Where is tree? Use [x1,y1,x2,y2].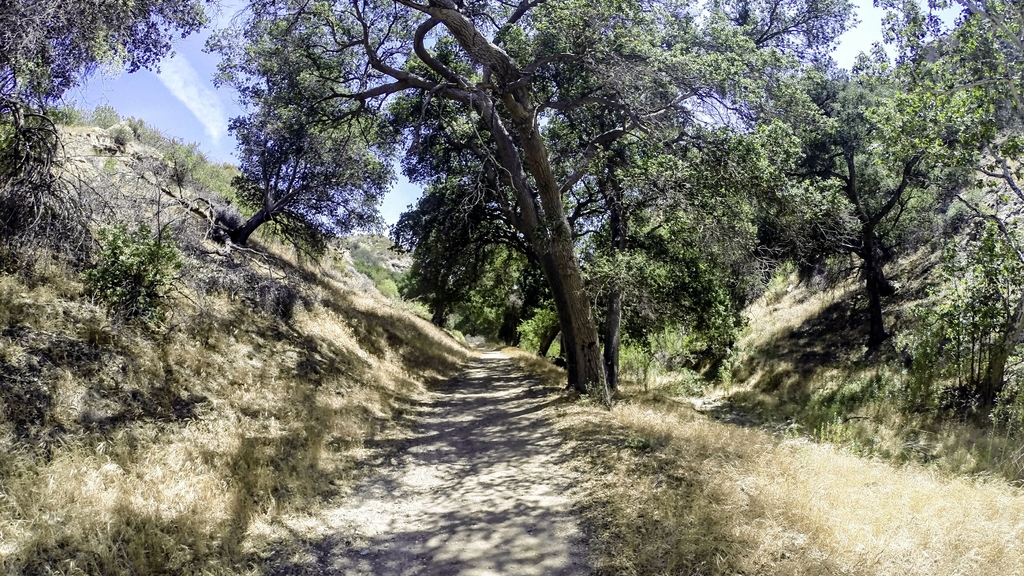
[0,0,214,197].
